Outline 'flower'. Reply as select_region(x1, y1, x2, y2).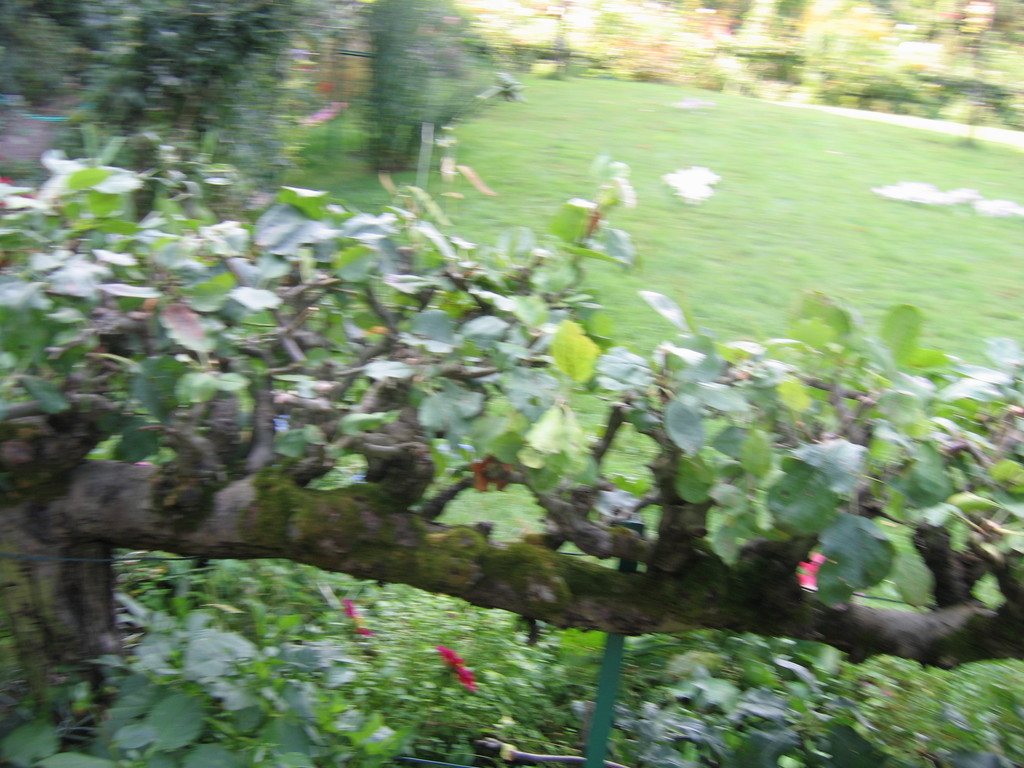
select_region(347, 600, 357, 616).
